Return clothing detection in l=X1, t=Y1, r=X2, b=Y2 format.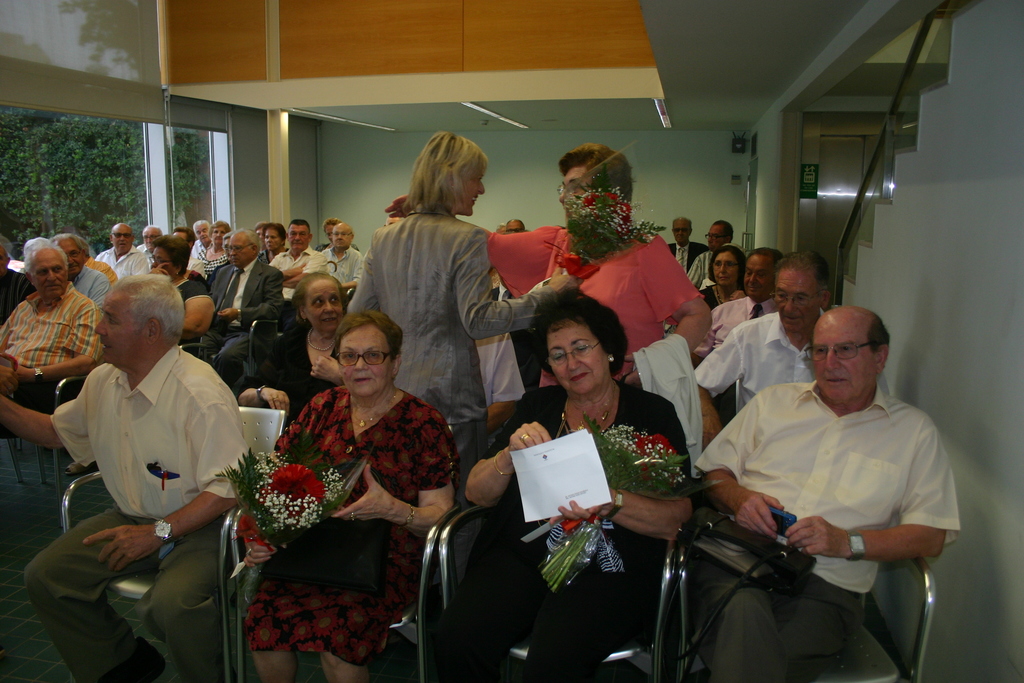
l=694, t=310, r=899, b=420.
